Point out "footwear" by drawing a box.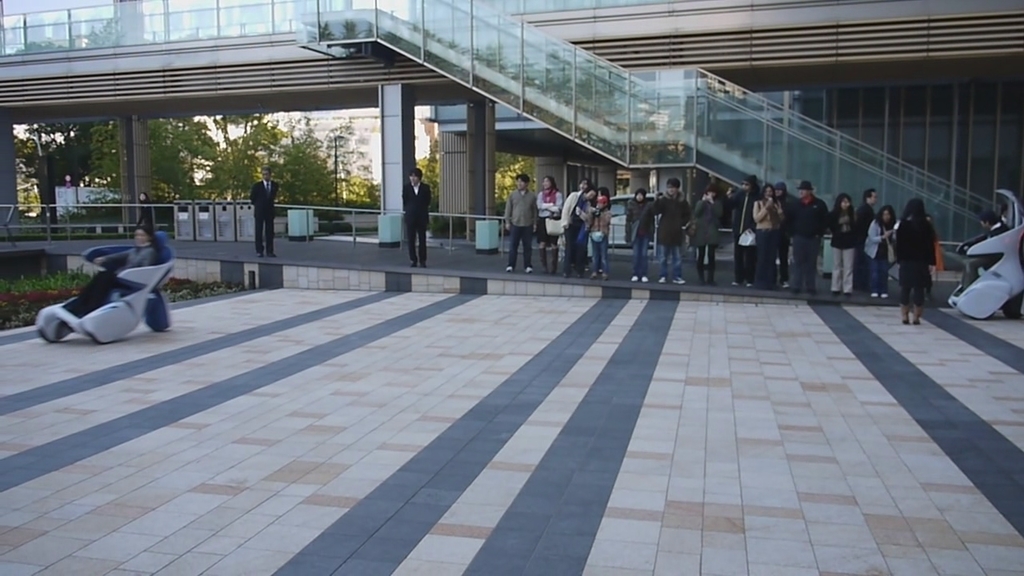
x1=916, y1=307, x2=922, y2=321.
